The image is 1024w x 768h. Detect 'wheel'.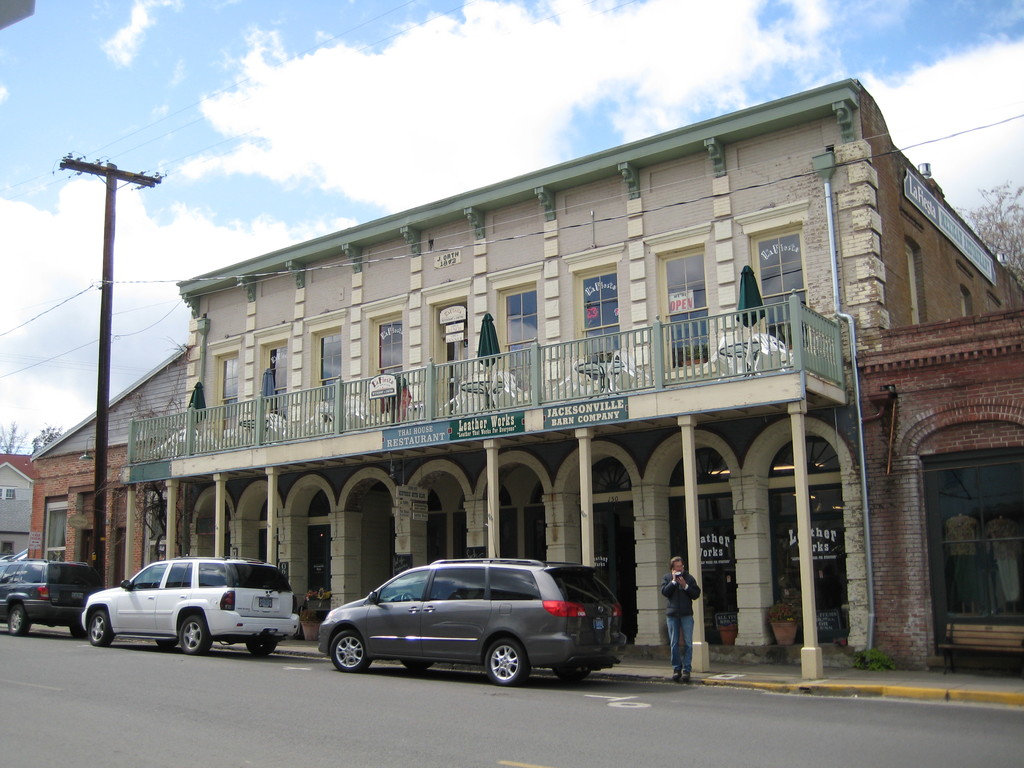
Detection: x1=70, y1=620, x2=86, y2=638.
